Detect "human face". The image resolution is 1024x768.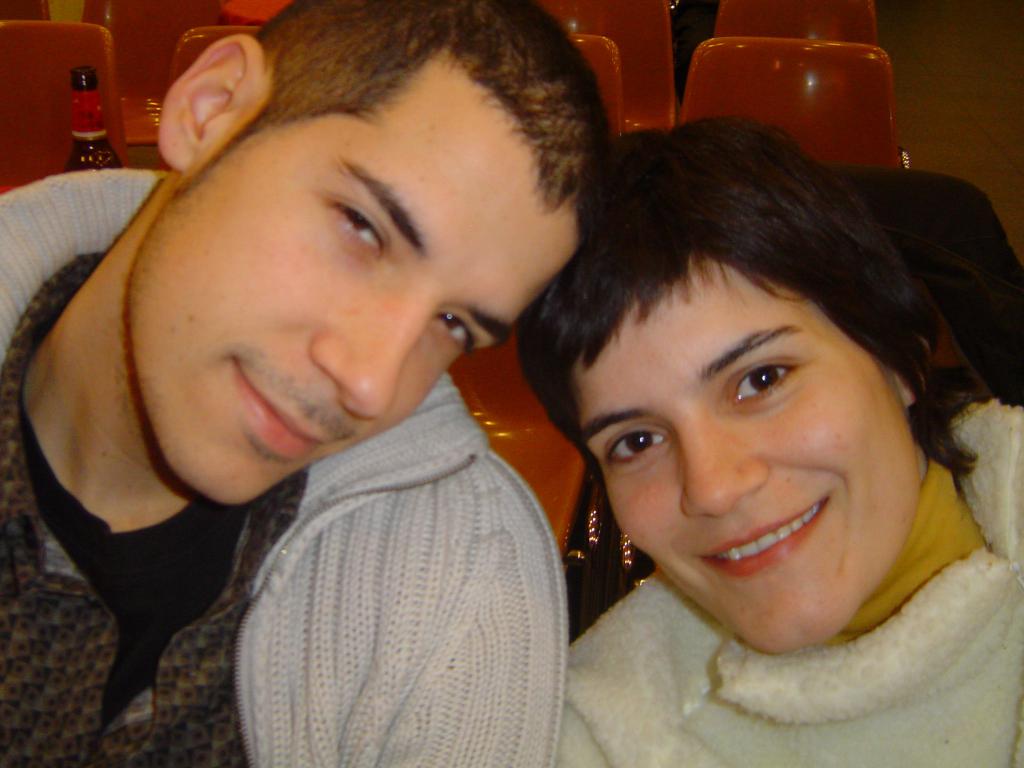
[x1=129, y1=50, x2=579, y2=485].
